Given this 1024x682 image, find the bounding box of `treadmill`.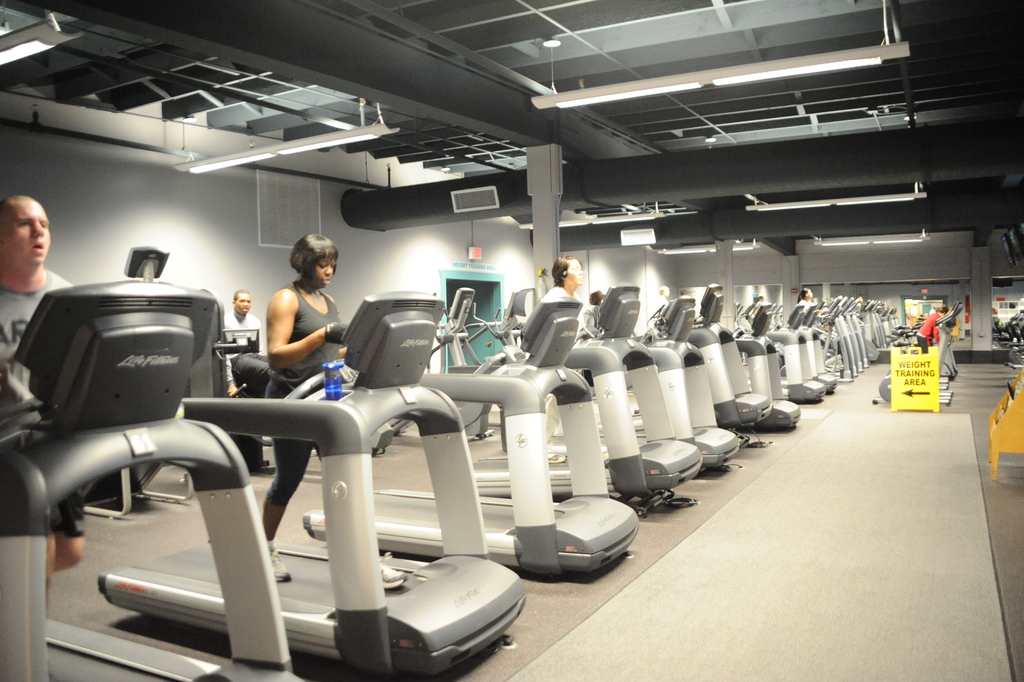
l=96, t=291, r=529, b=681.
